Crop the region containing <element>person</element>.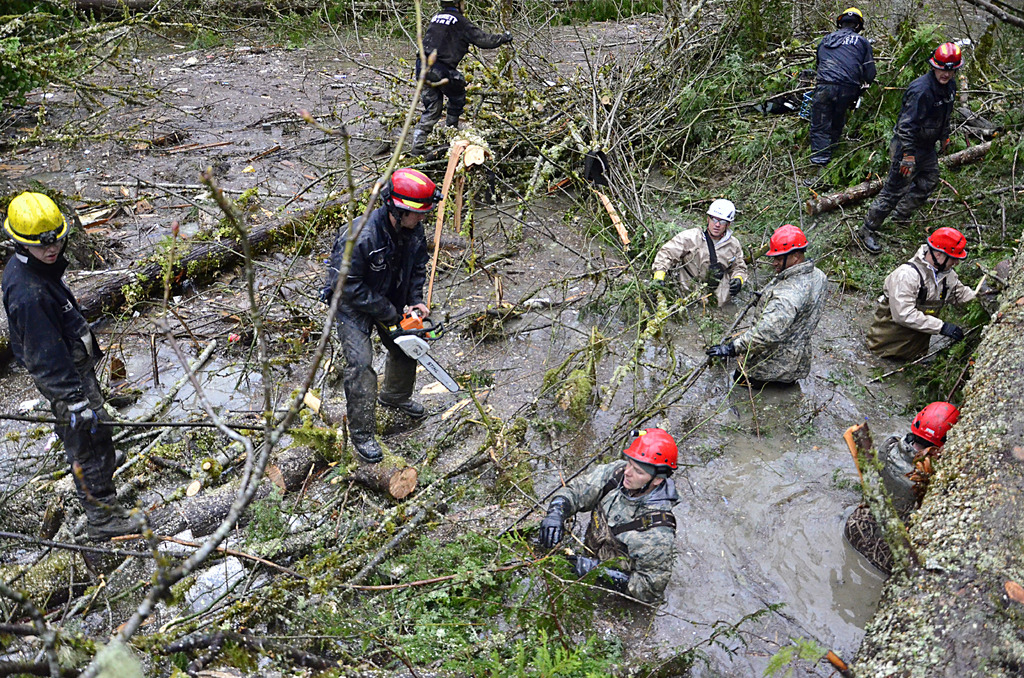
Crop region: {"x1": 710, "y1": 223, "x2": 829, "y2": 391}.
